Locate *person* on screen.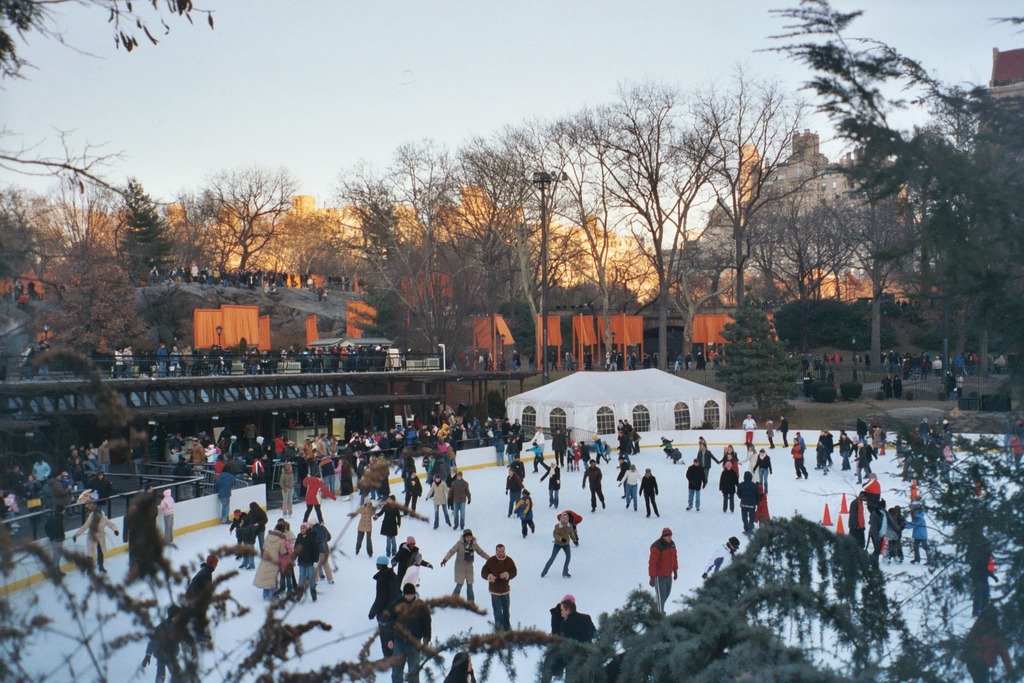
On screen at crop(794, 438, 808, 476).
